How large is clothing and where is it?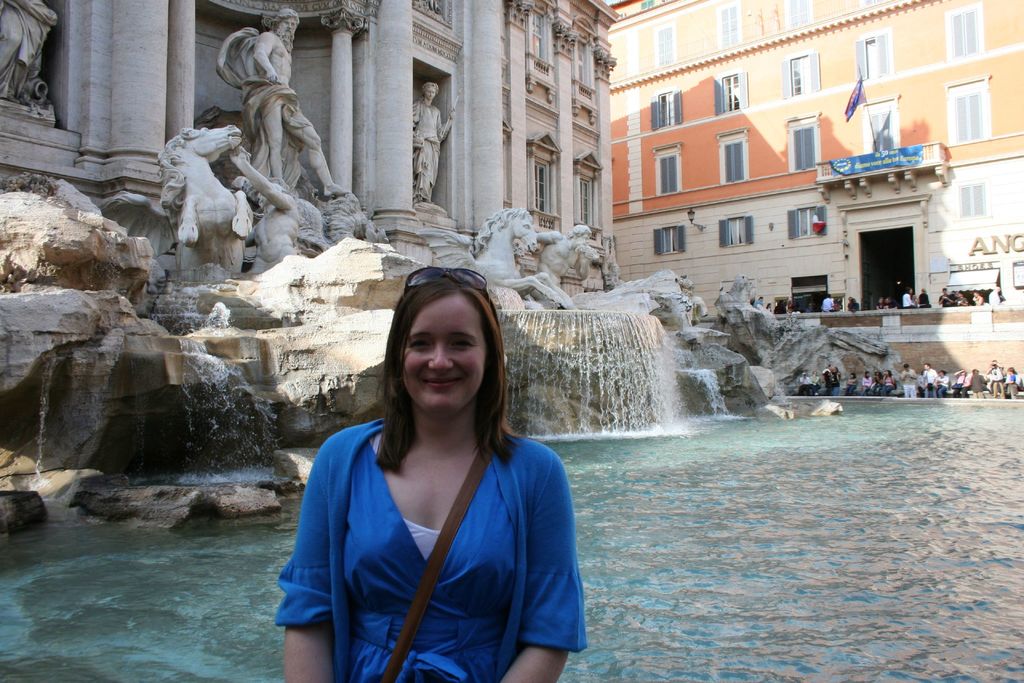
Bounding box: Rect(280, 413, 575, 660).
